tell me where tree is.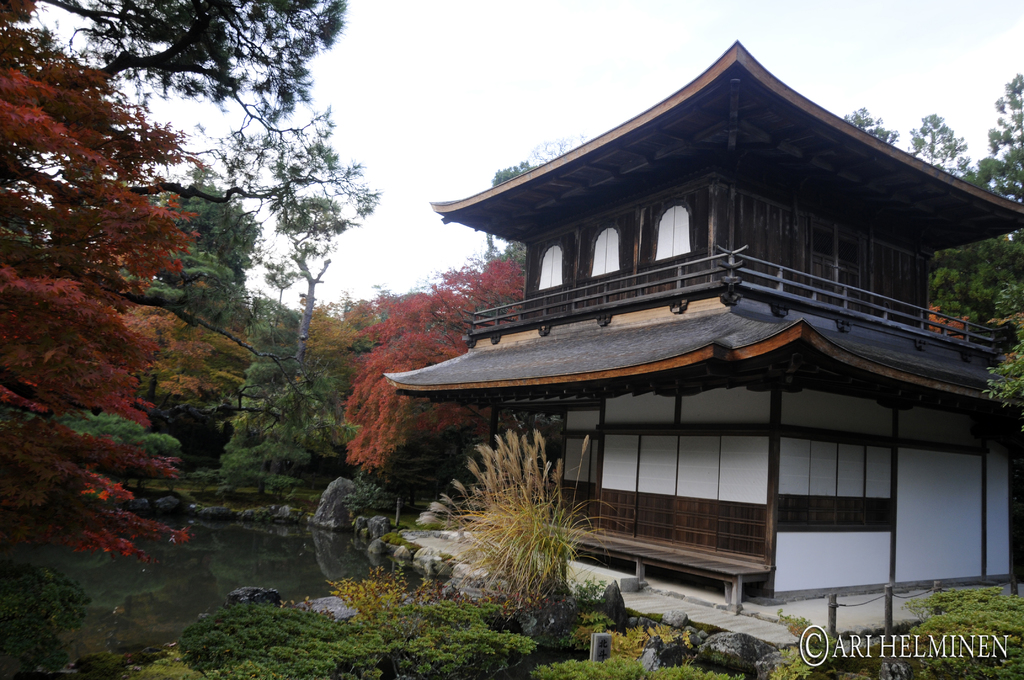
tree is at (left=0, top=0, right=193, bottom=585).
